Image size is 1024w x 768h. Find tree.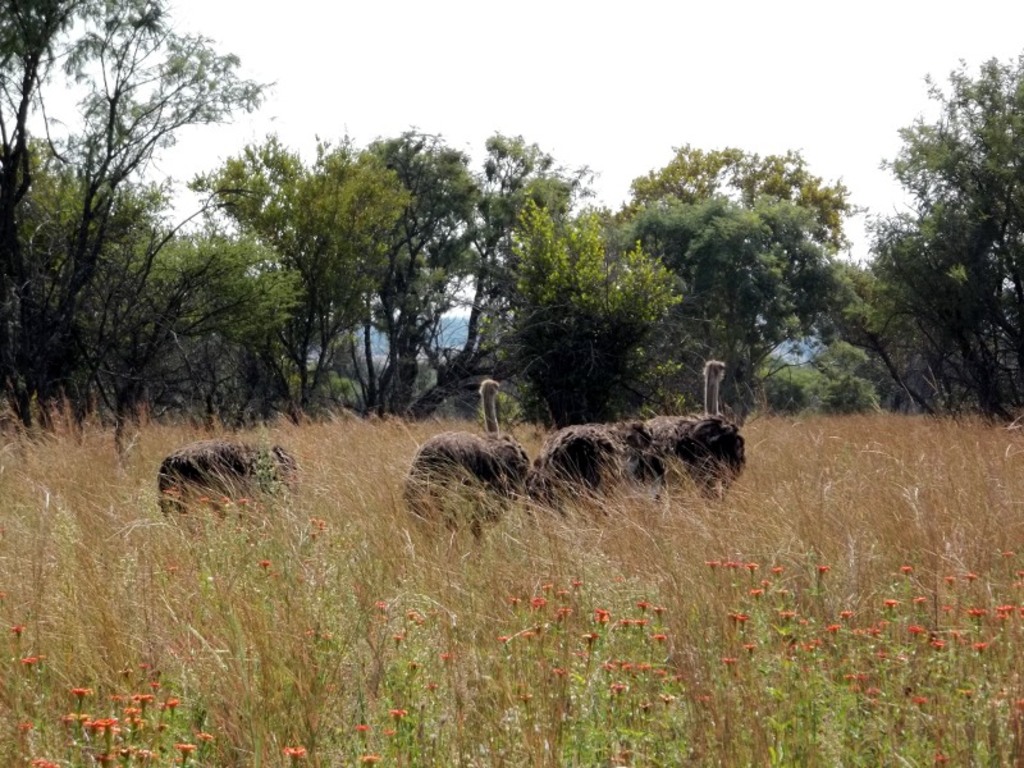
(x1=872, y1=58, x2=1012, y2=425).
